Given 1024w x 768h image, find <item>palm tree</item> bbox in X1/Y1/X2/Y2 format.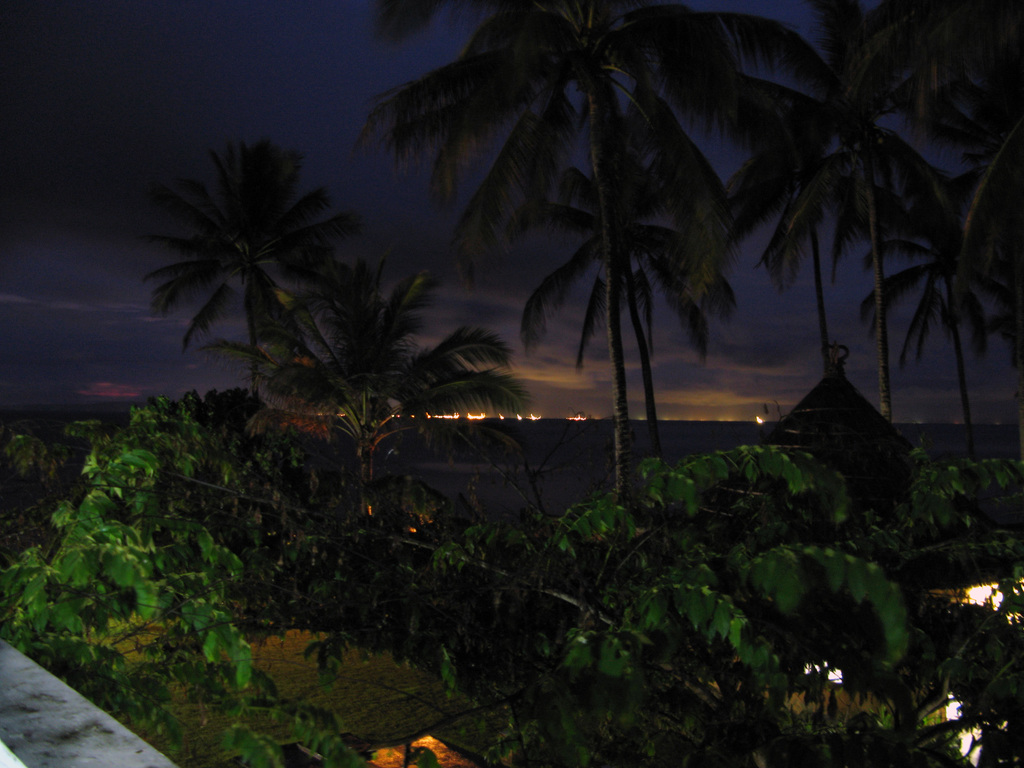
877/13/967/243.
